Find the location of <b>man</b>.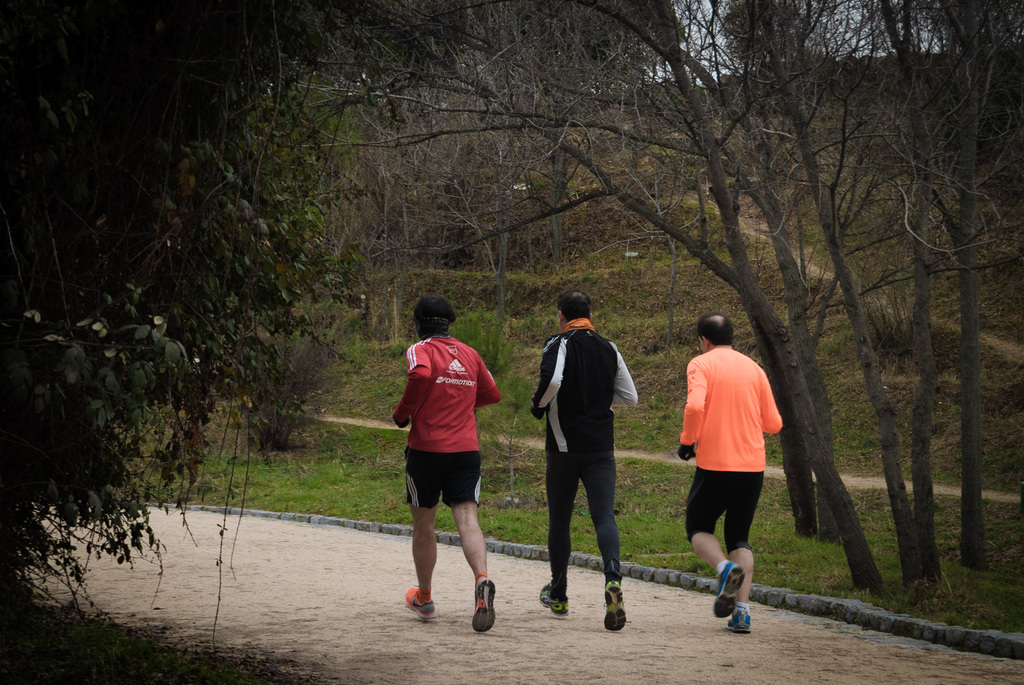
Location: [left=383, top=300, right=506, bottom=639].
